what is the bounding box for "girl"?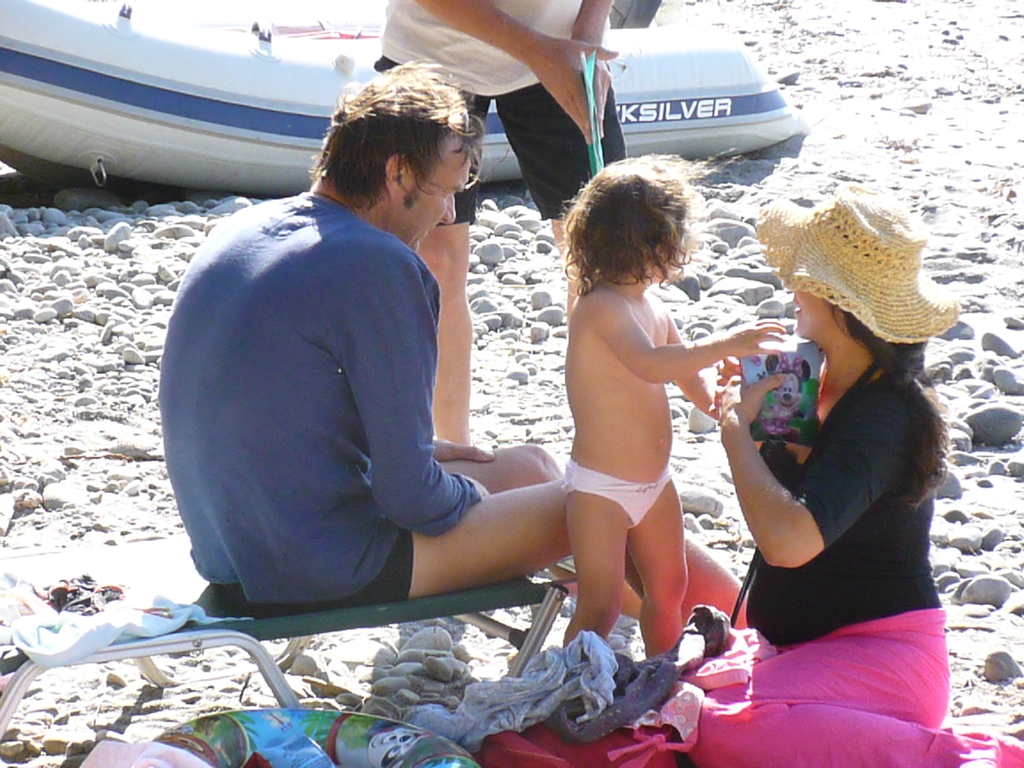
box(666, 200, 1012, 767).
